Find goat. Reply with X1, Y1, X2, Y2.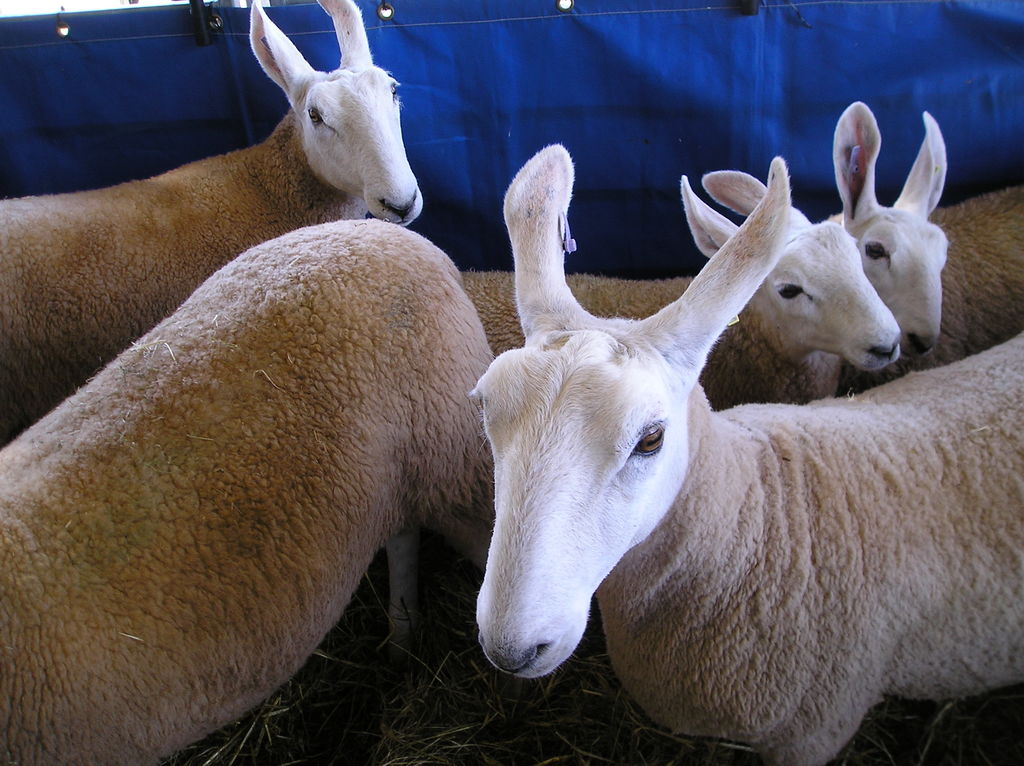
0, 0, 422, 429.
